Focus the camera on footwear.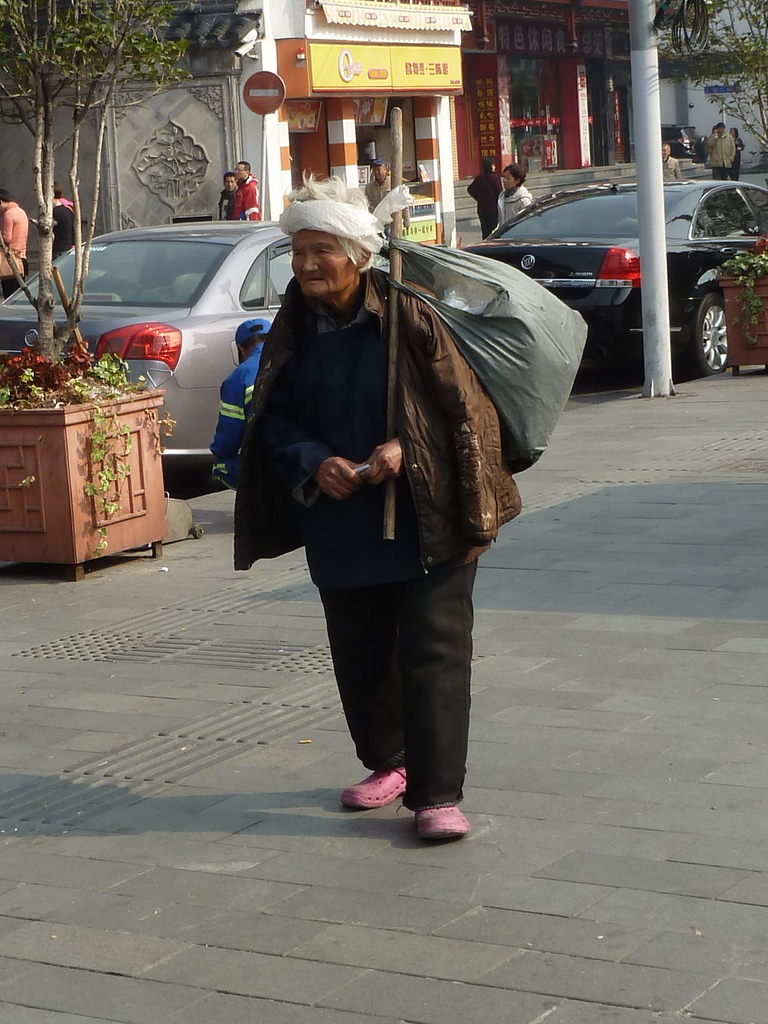
Focus region: bbox=(341, 757, 411, 817).
